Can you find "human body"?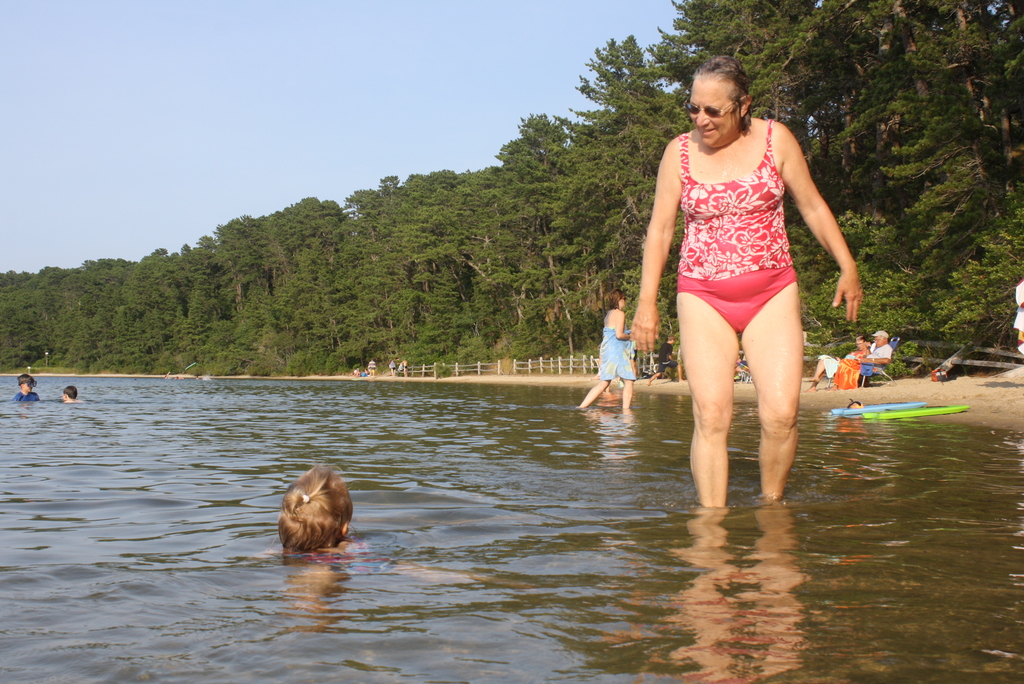
Yes, bounding box: 577,288,635,409.
